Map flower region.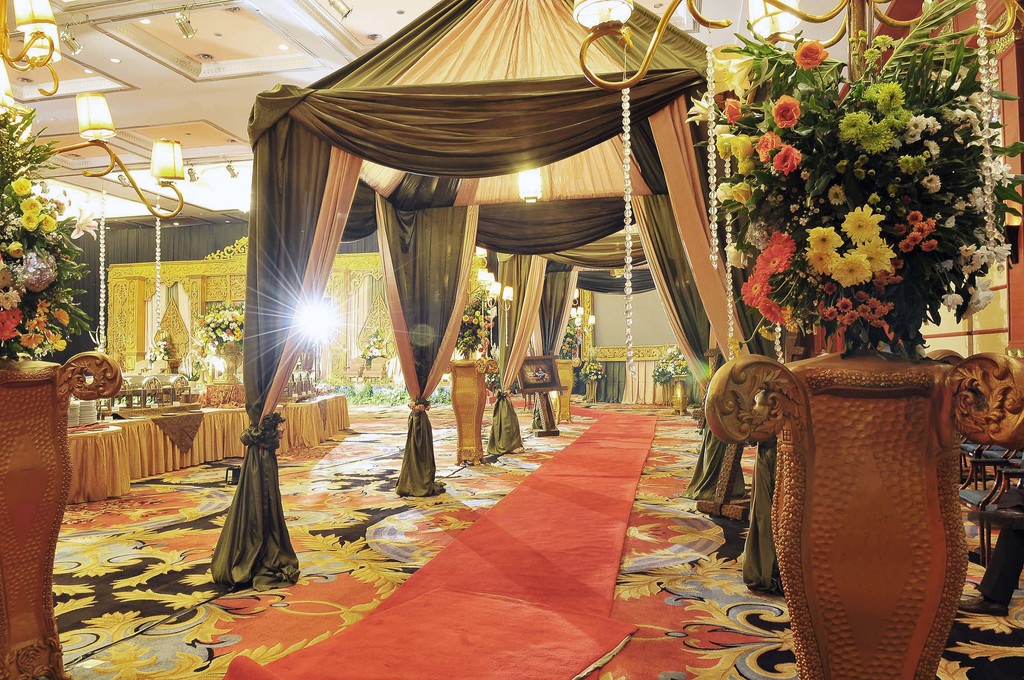
Mapped to (712,182,735,209).
